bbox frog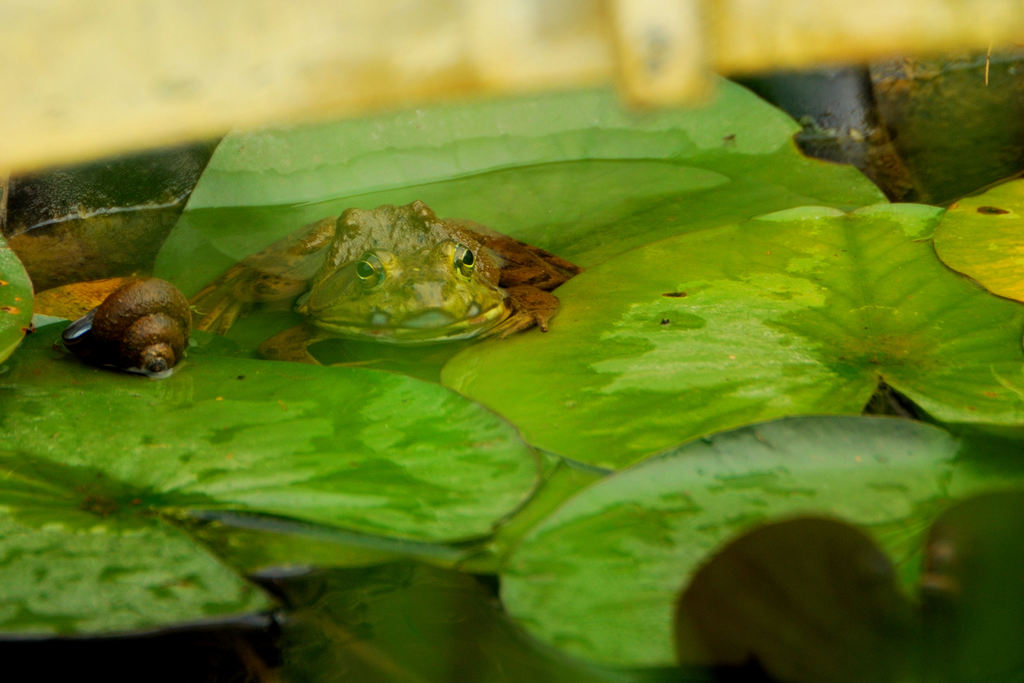
rect(195, 201, 571, 364)
